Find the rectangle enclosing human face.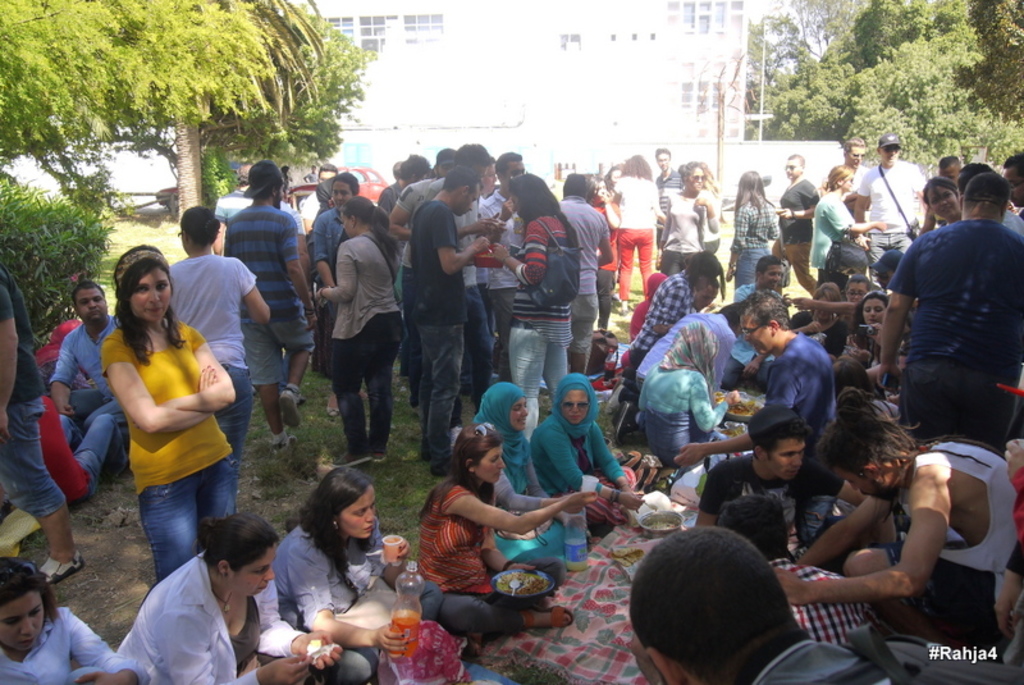
489/166/495/192.
